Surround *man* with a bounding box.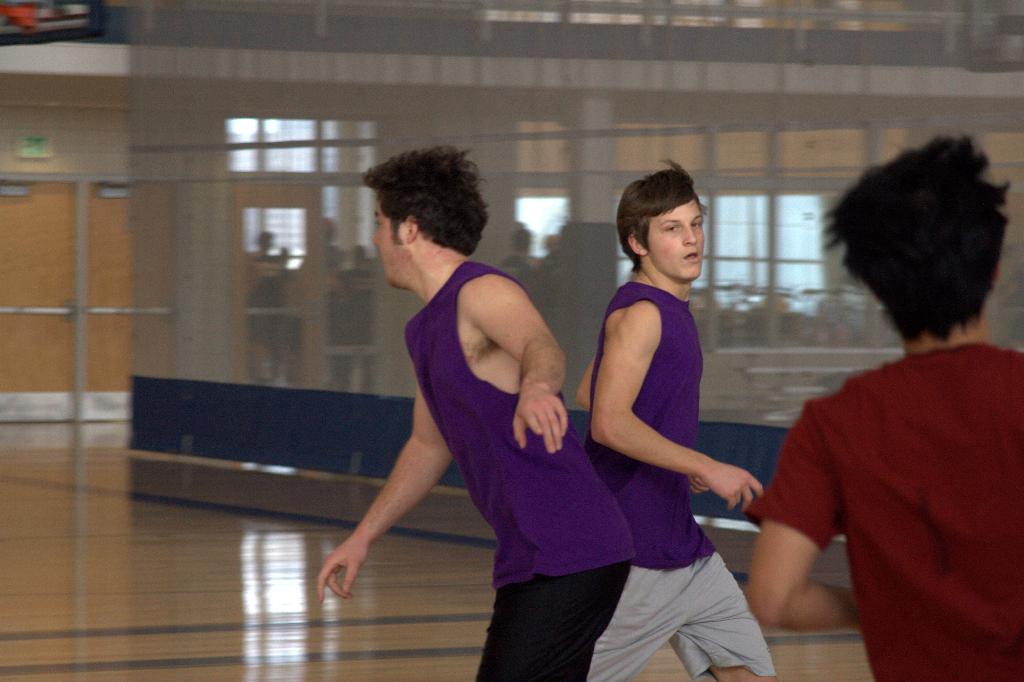
[left=496, top=228, right=541, bottom=293].
